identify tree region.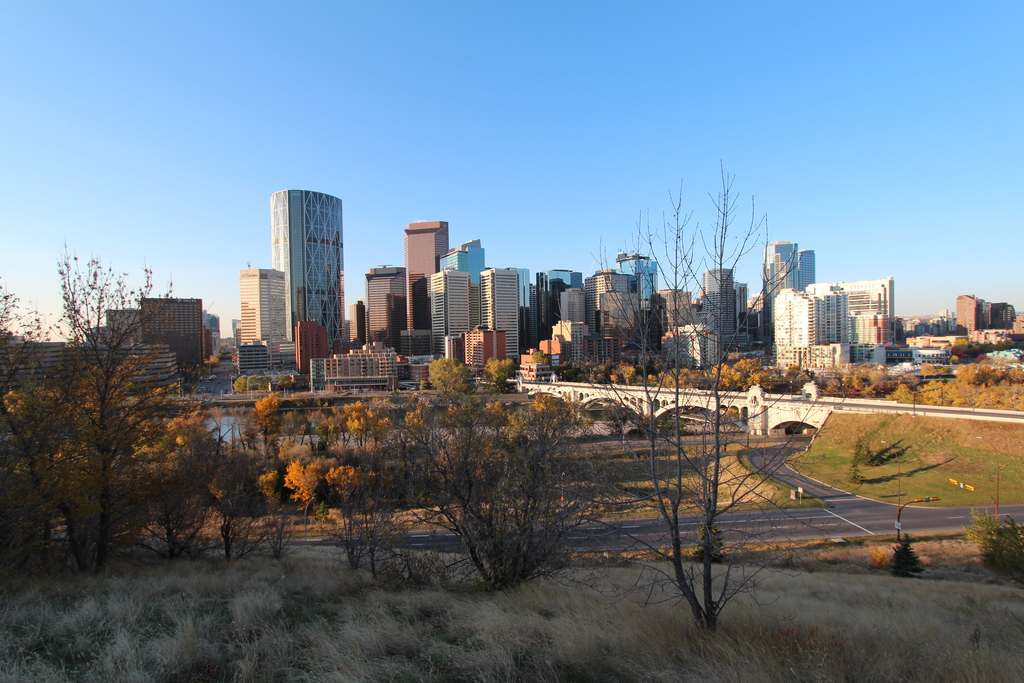
Region: rect(587, 160, 840, 621).
